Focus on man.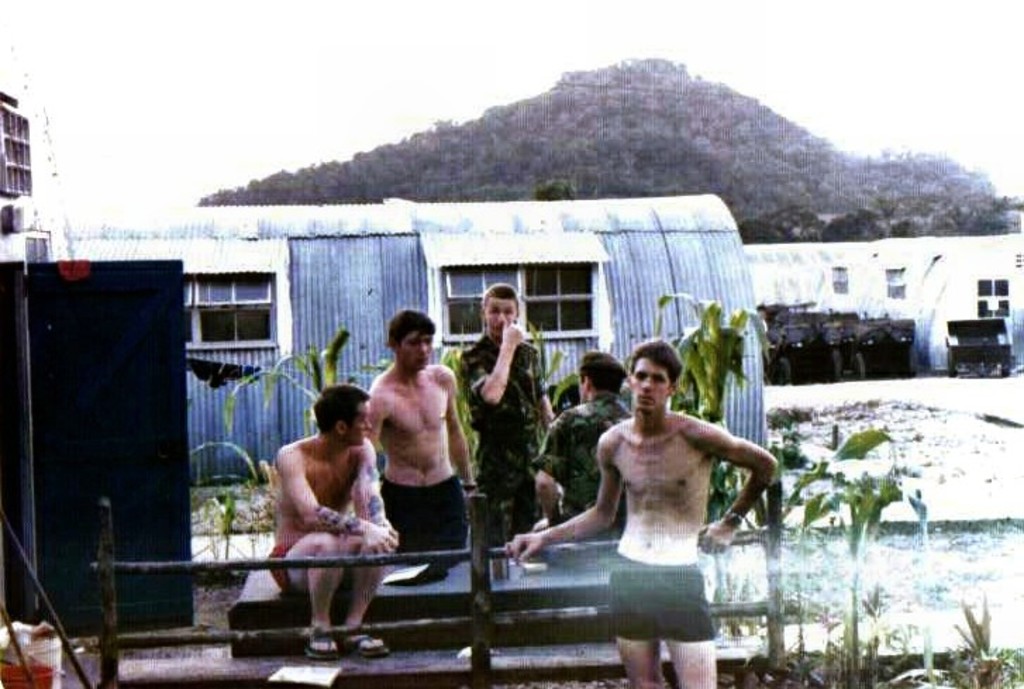
Focused at x1=531, y1=344, x2=765, y2=664.
